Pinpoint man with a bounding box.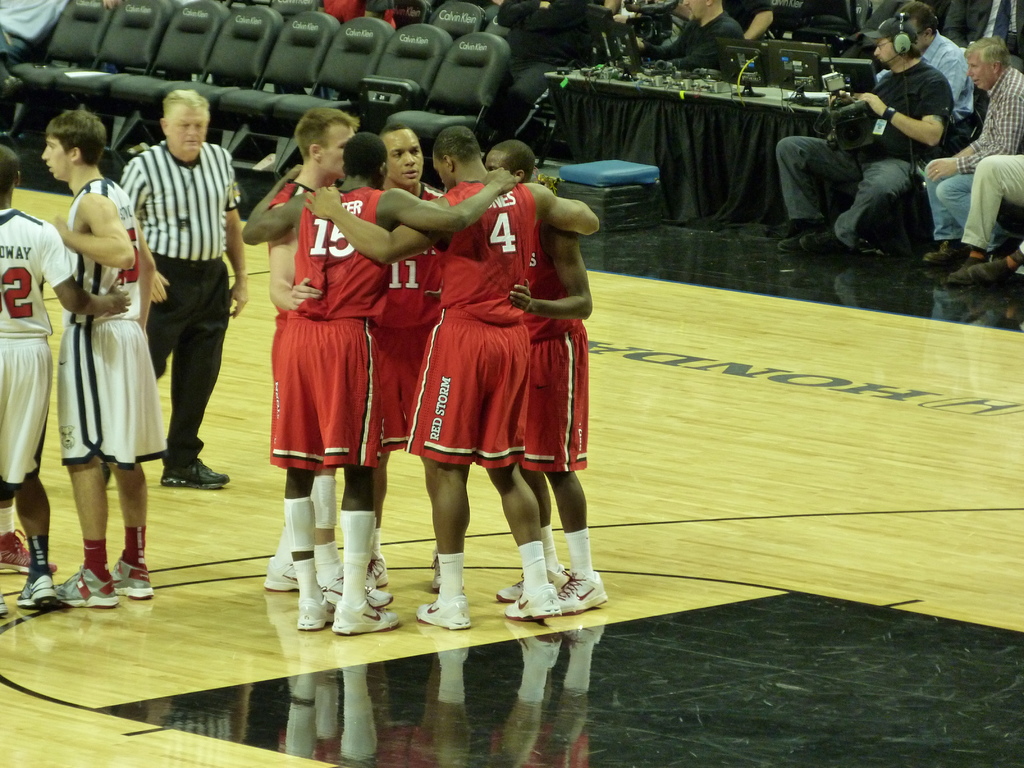
bbox=(0, 144, 133, 623).
